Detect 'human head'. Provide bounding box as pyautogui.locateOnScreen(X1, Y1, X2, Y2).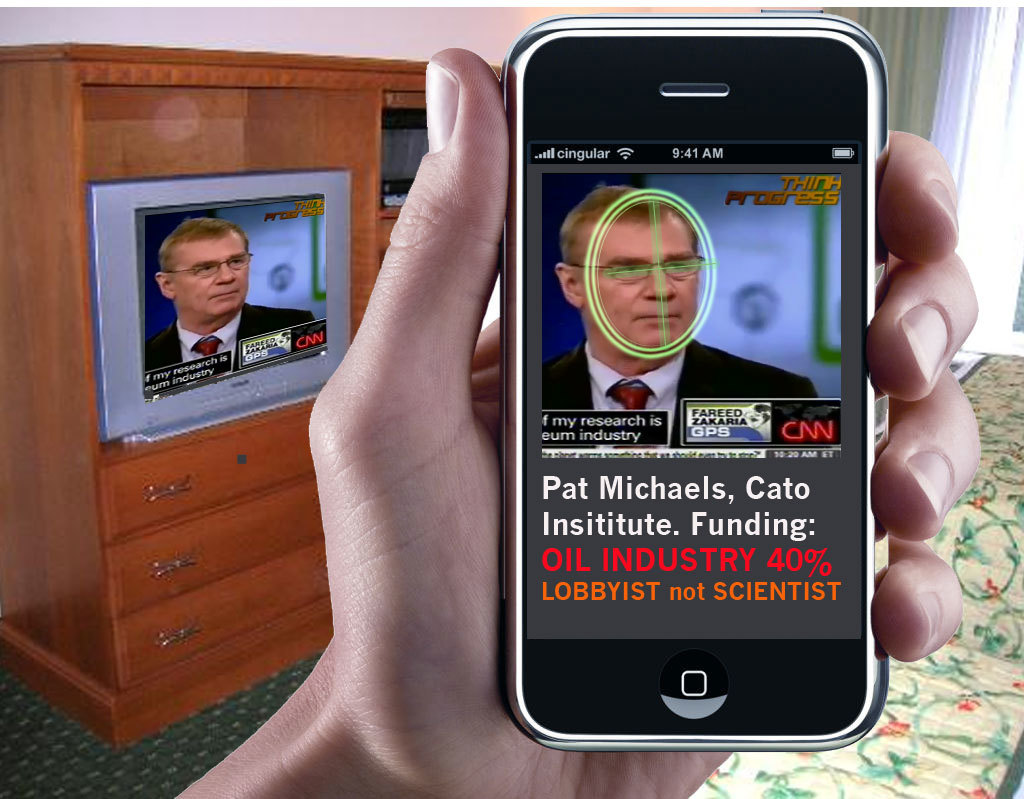
pyautogui.locateOnScreen(156, 216, 256, 337).
